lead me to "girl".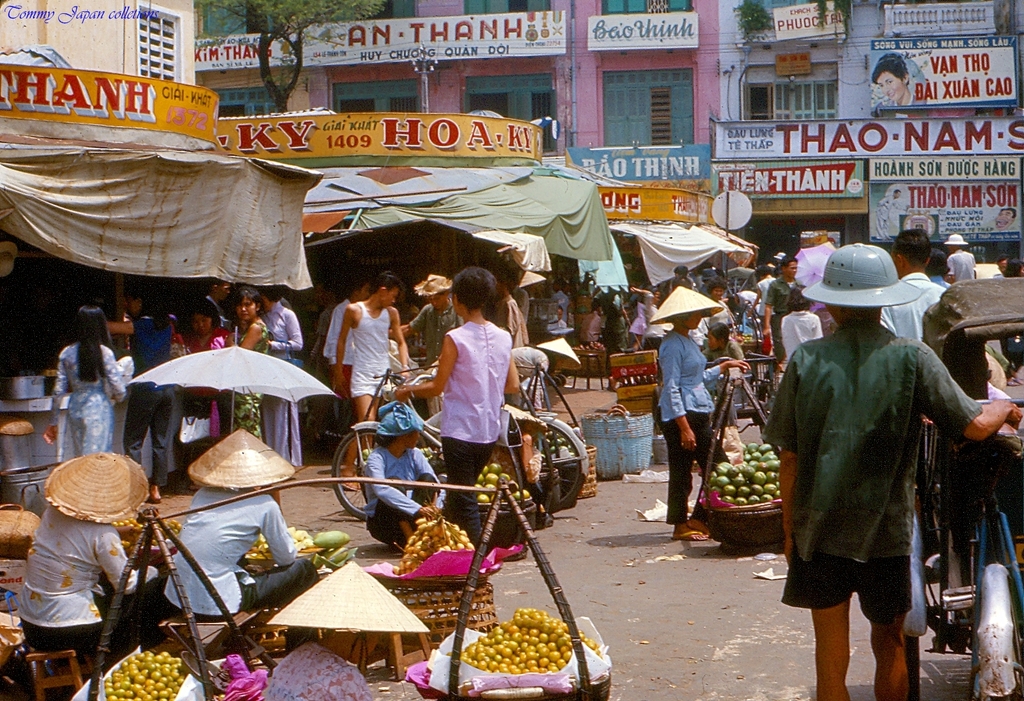
Lead to [left=780, top=285, right=823, bottom=361].
